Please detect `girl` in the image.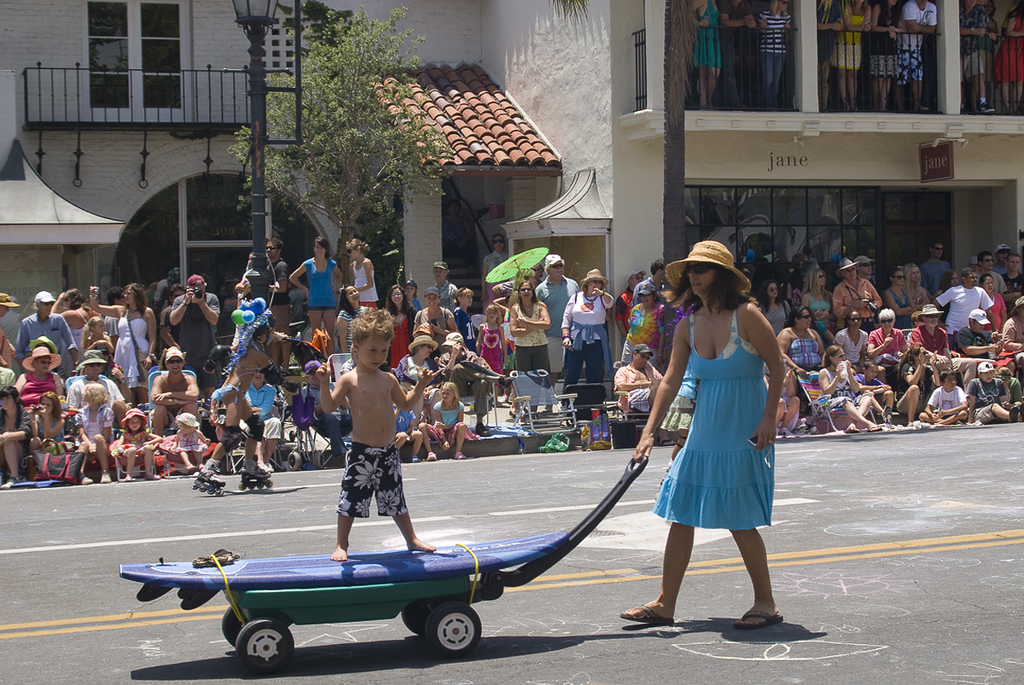
pyautogui.locateOnScreen(504, 277, 555, 414).
